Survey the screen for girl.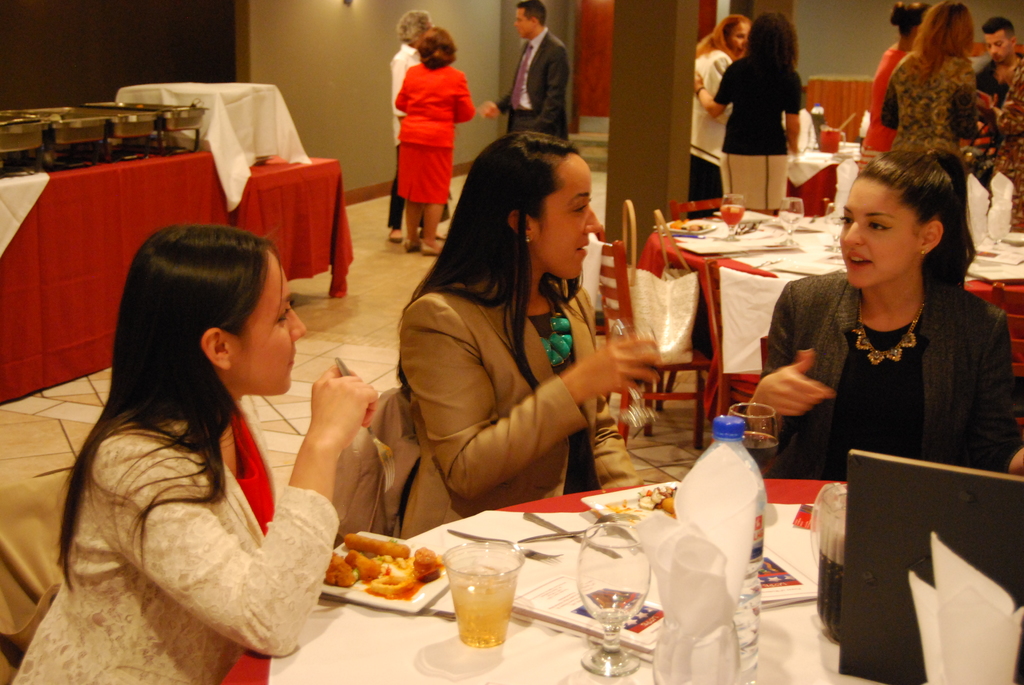
Survey found: bbox(745, 146, 1023, 482).
